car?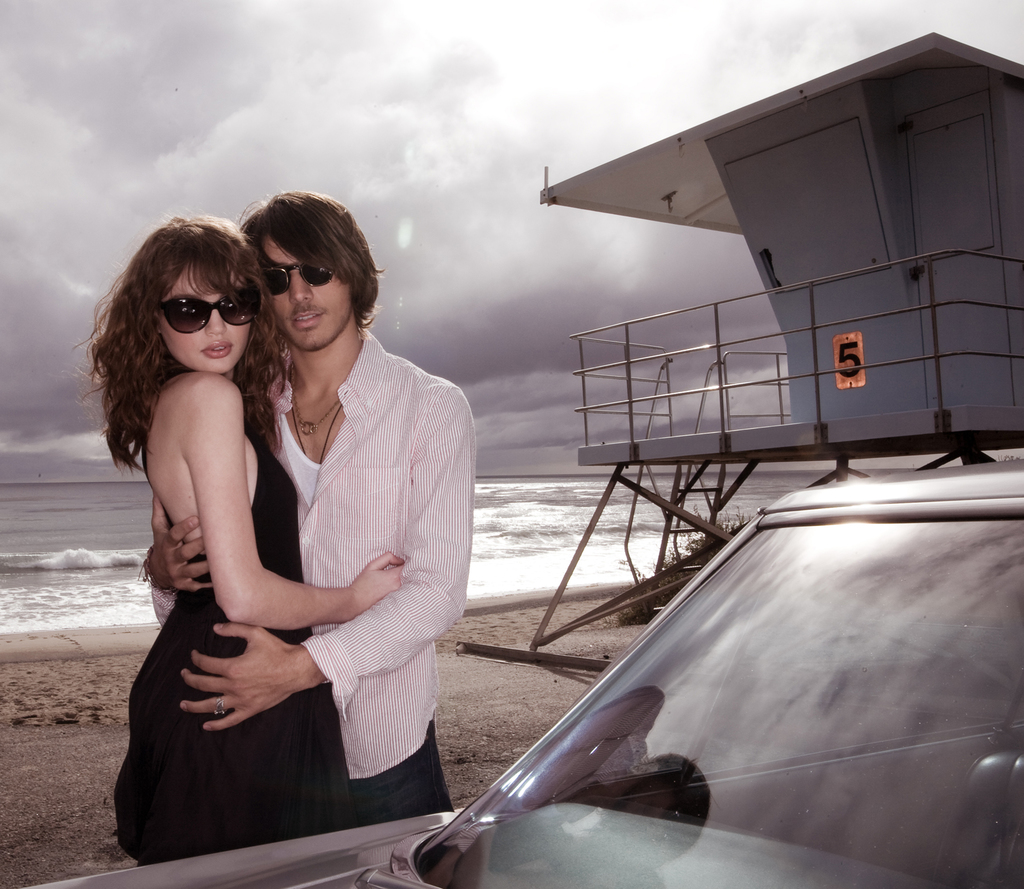
[x1=20, y1=457, x2=1023, y2=888]
